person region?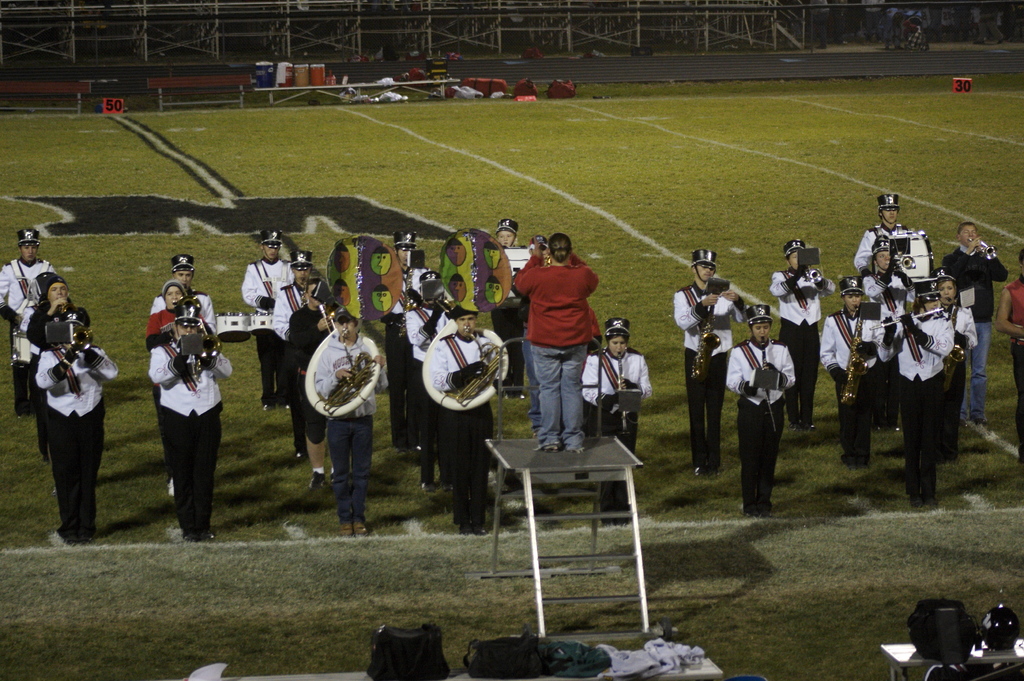
{"left": 479, "top": 214, "right": 524, "bottom": 408}
